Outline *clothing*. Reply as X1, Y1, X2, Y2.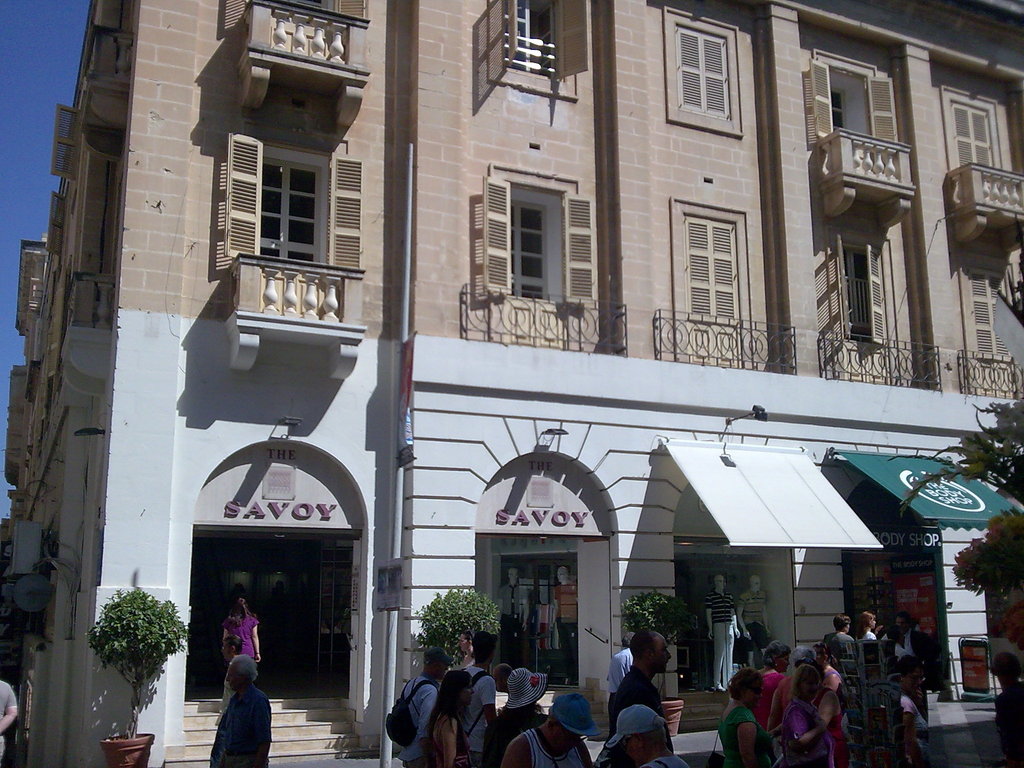
396, 672, 440, 765.
